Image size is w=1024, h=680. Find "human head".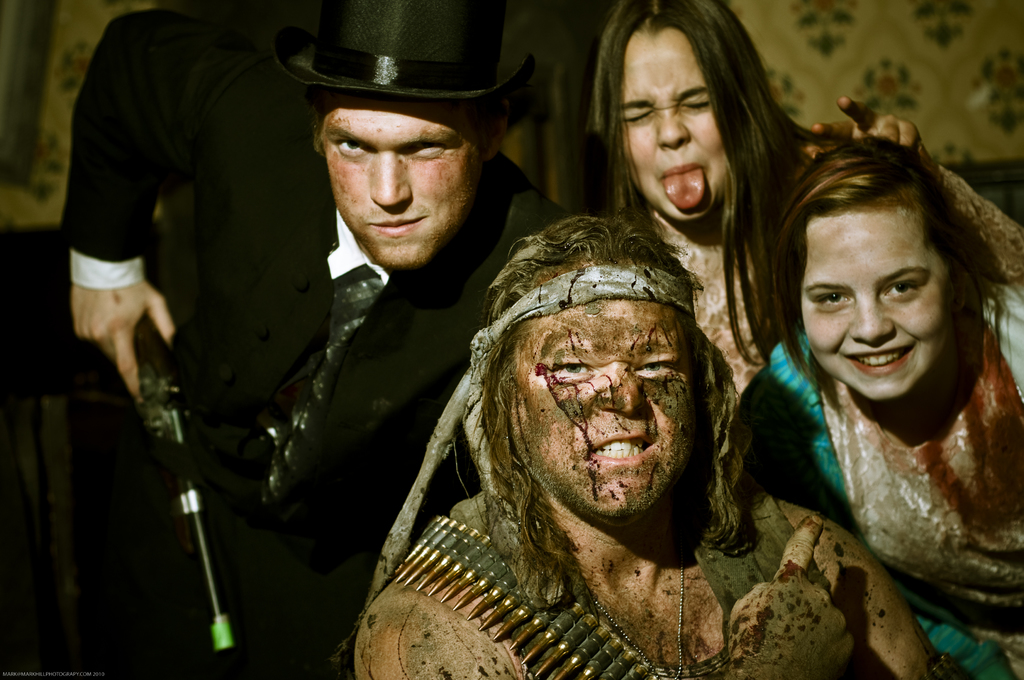
bbox=(472, 264, 733, 506).
